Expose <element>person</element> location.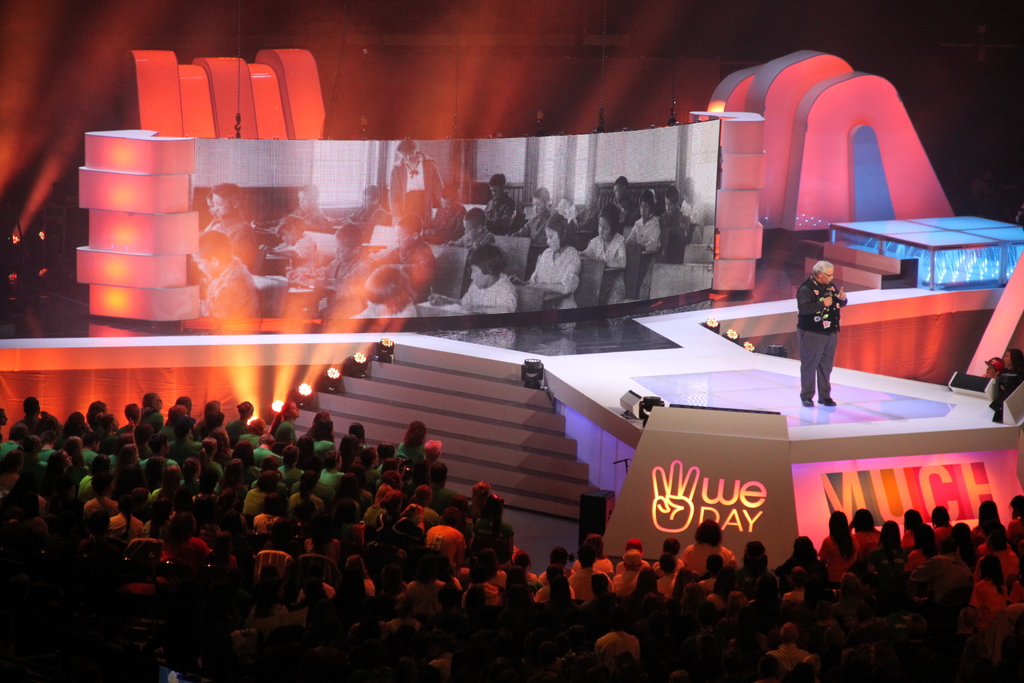
Exposed at crop(10, 398, 49, 429).
